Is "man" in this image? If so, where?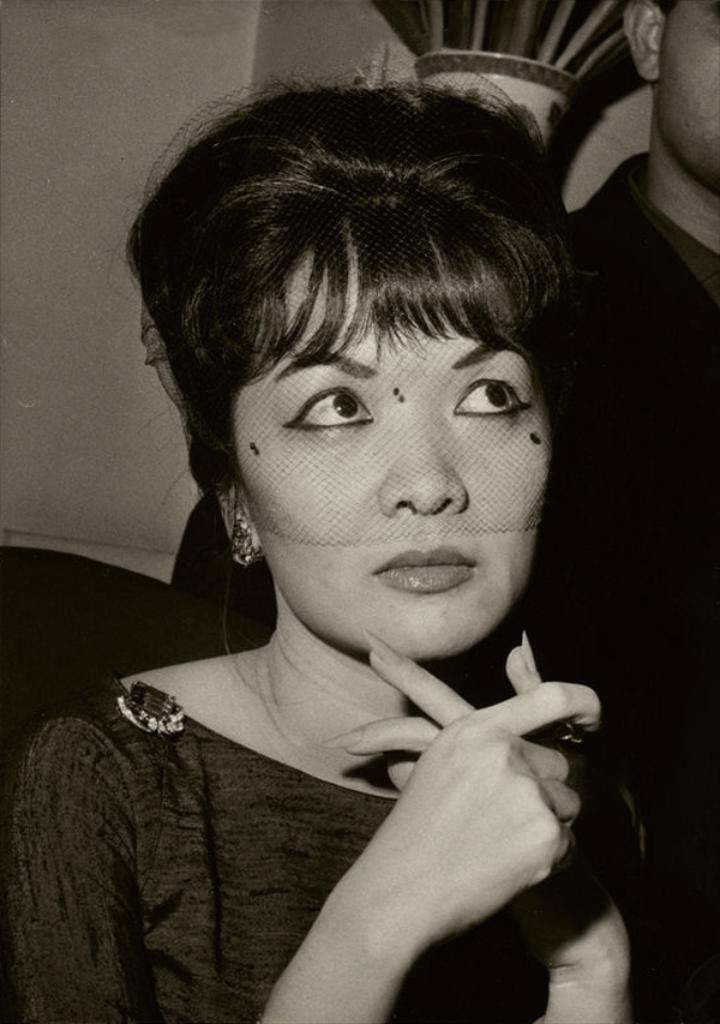
Yes, at [x1=517, y1=0, x2=719, y2=1023].
